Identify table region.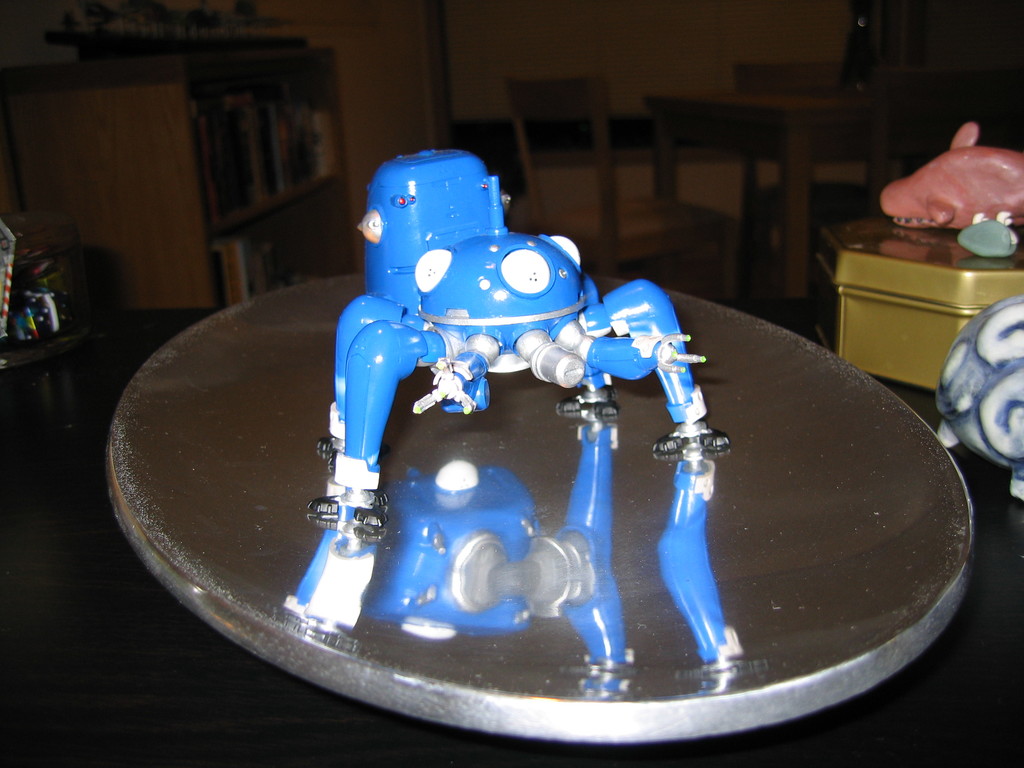
Region: bbox=(133, 216, 968, 750).
